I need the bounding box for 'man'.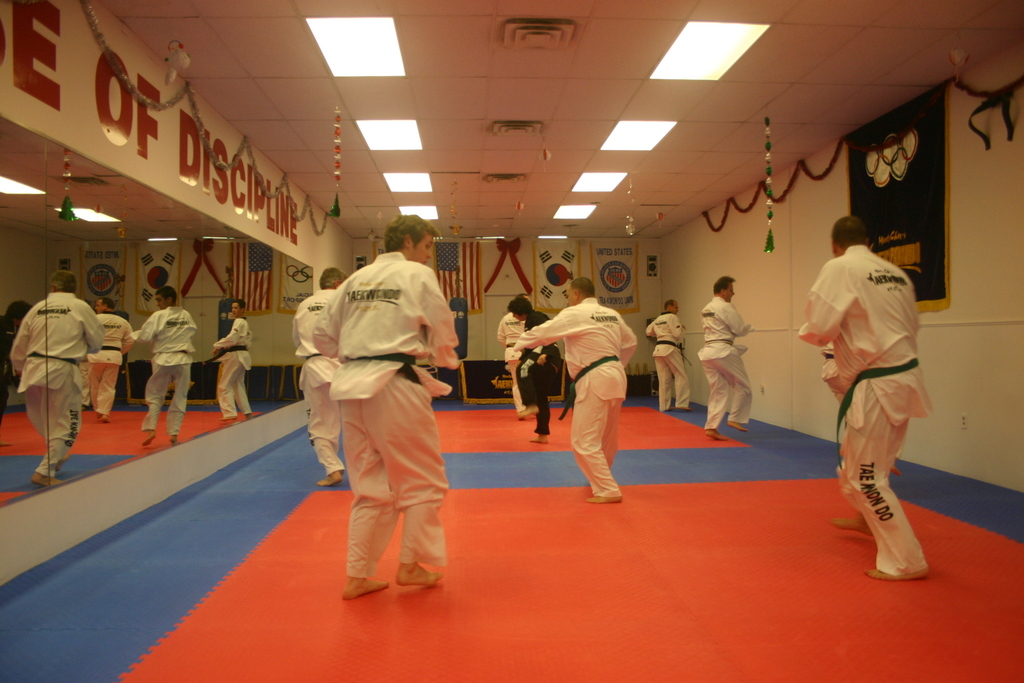
Here it is: 315 213 457 598.
